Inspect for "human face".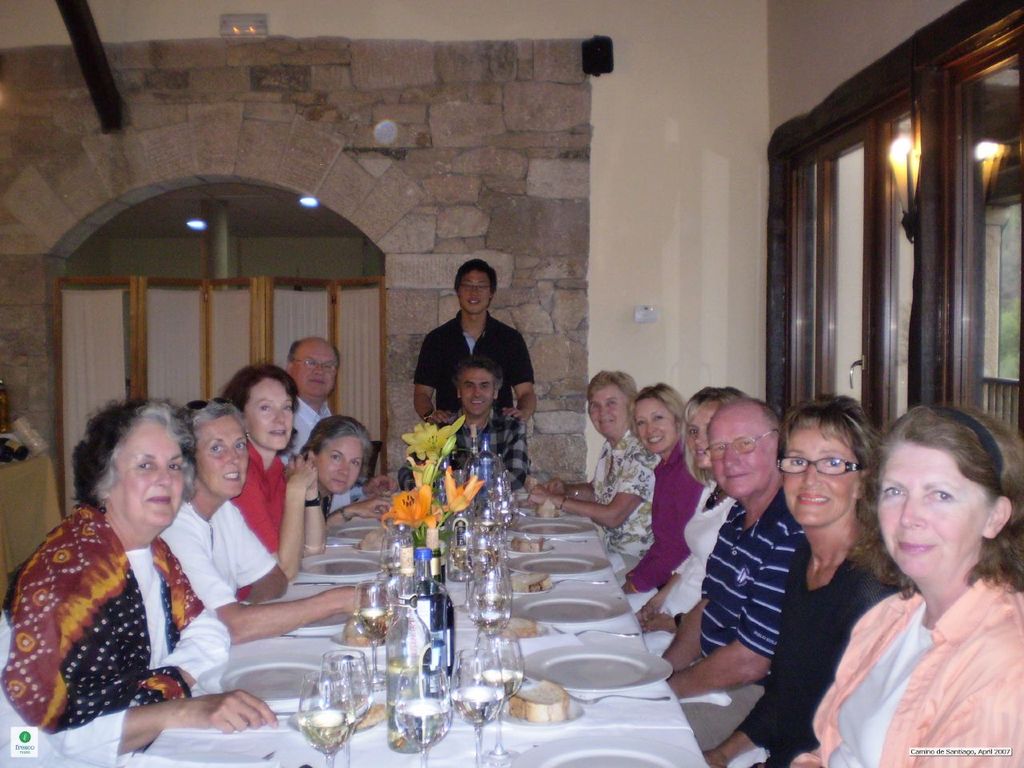
Inspection: <region>190, 415, 253, 495</region>.
